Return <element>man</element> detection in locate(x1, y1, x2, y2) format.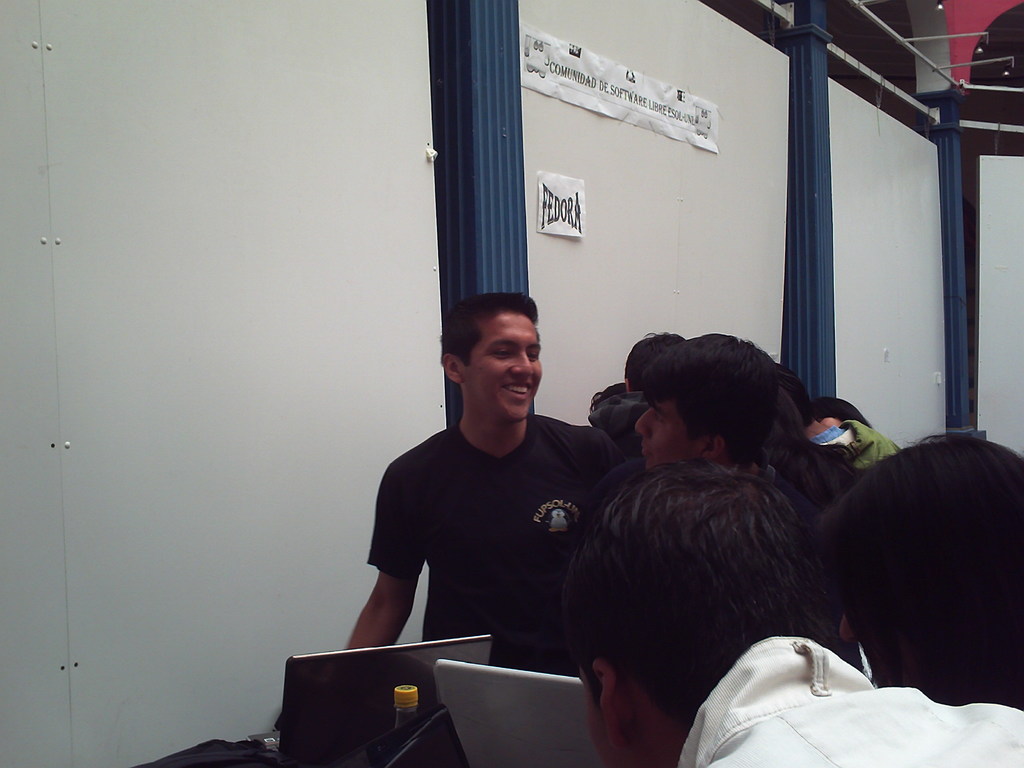
locate(628, 330, 849, 655).
